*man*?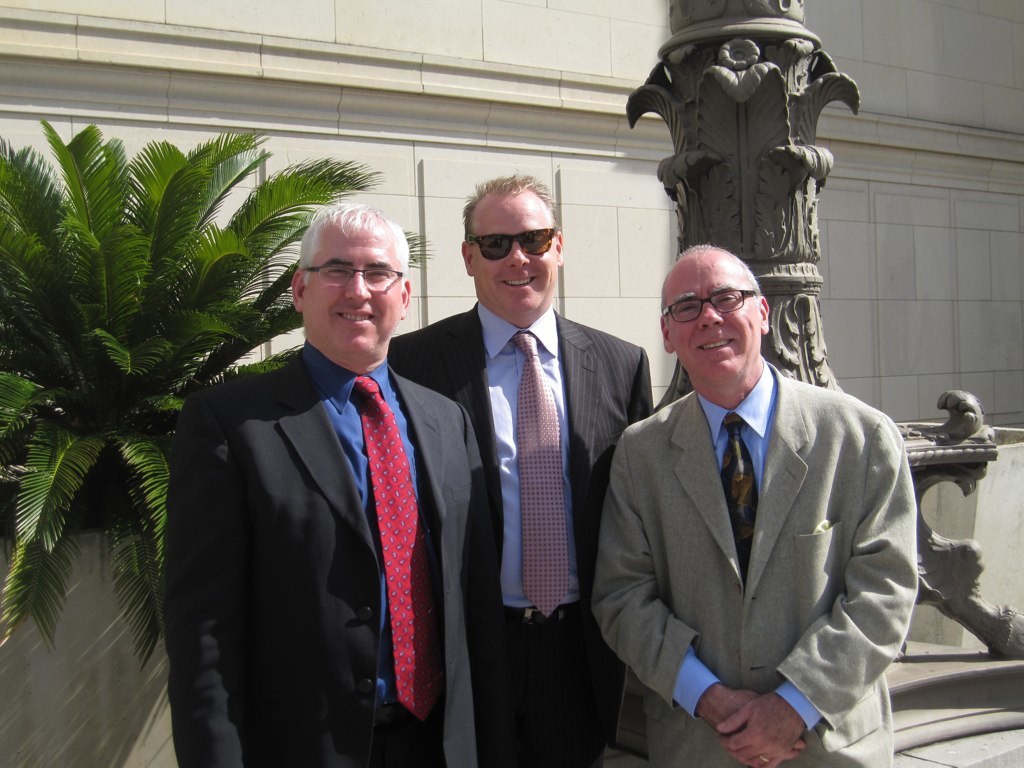
{"x1": 167, "y1": 150, "x2": 464, "y2": 767}
